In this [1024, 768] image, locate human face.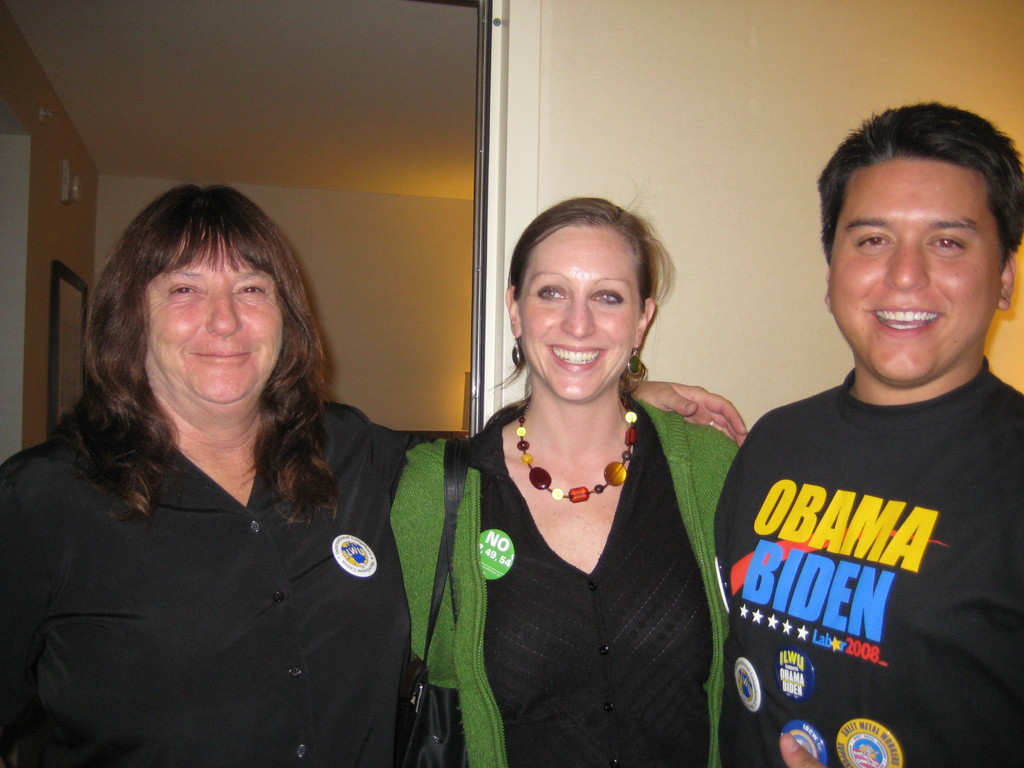
Bounding box: box(148, 228, 282, 406).
